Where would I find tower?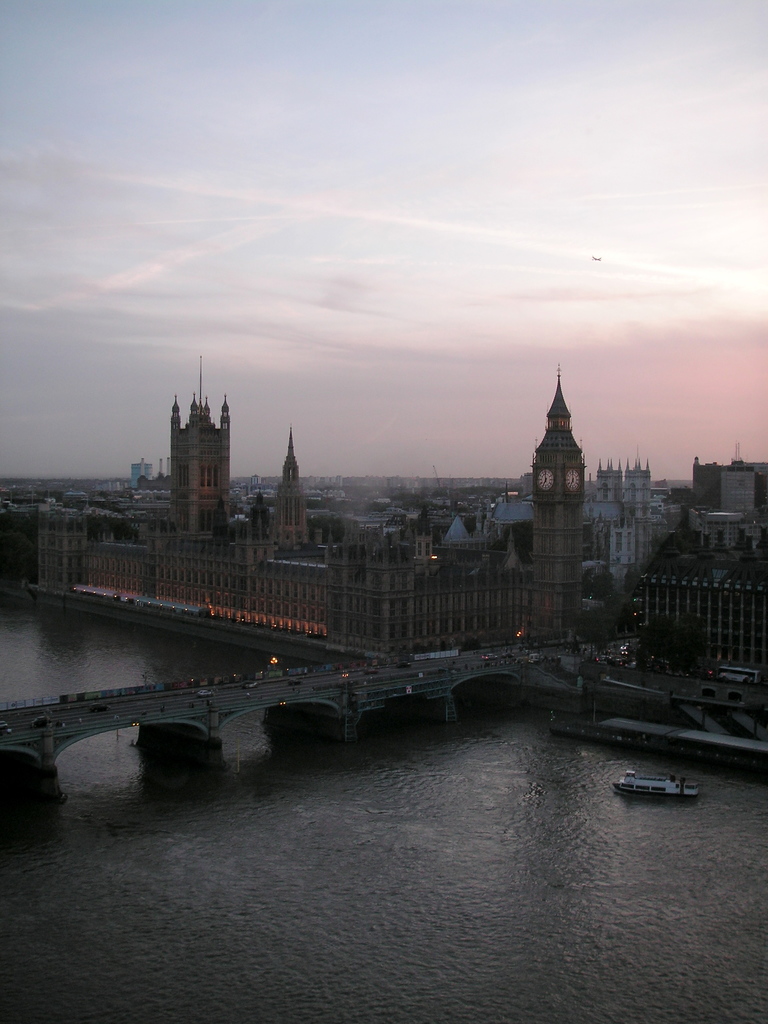
At <region>511, 353, 620, 600</region>.
